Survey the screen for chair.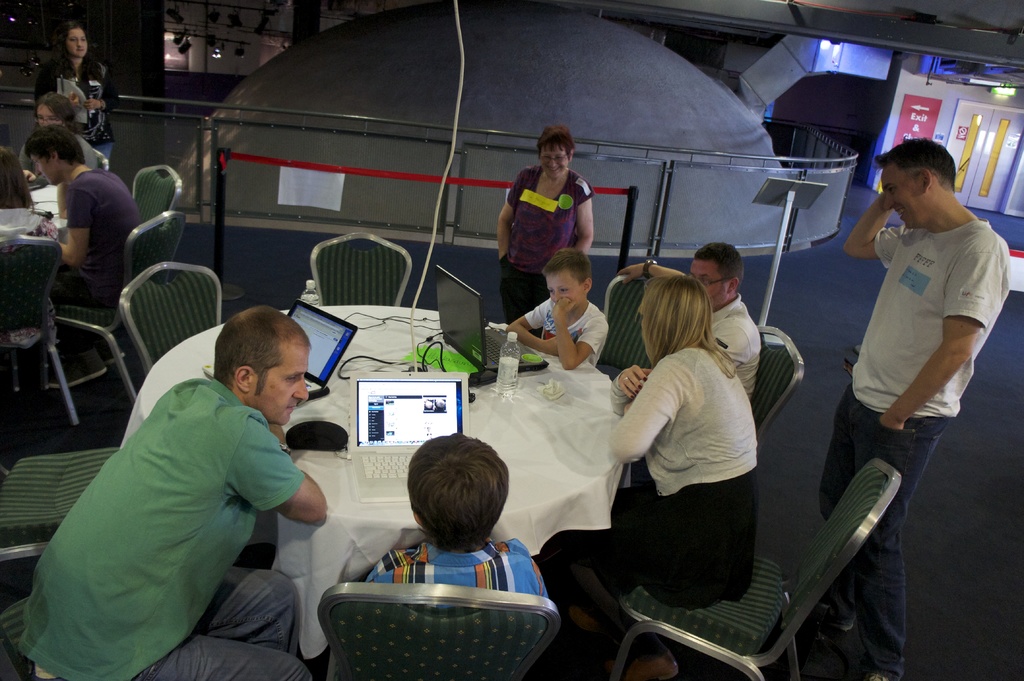
Survey found: select_region(86, 147, 109, 175).
